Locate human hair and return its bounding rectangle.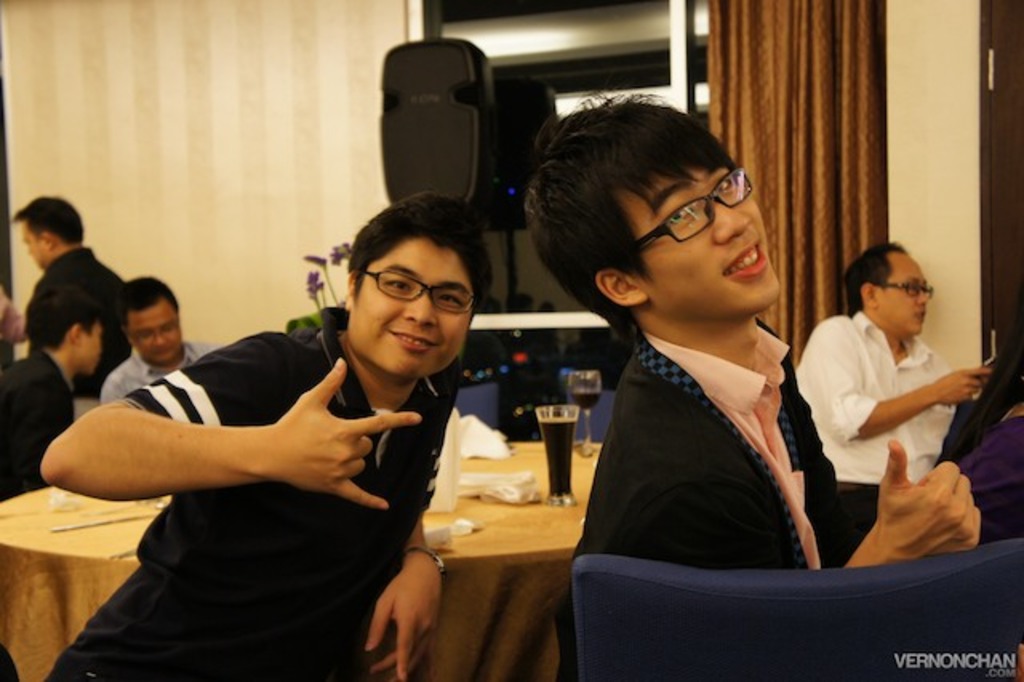
(x1=842, y1=242, x2=906, y2=317).
